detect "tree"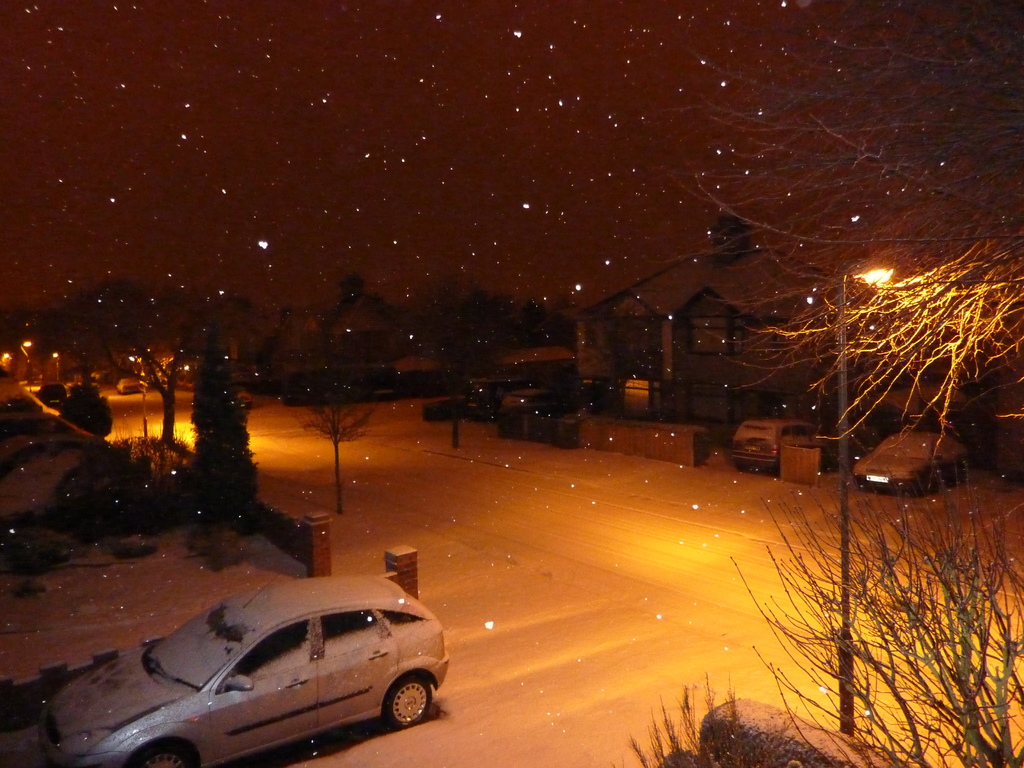
pyautogui.locateOnScreen(191, 330, 262, 553)
